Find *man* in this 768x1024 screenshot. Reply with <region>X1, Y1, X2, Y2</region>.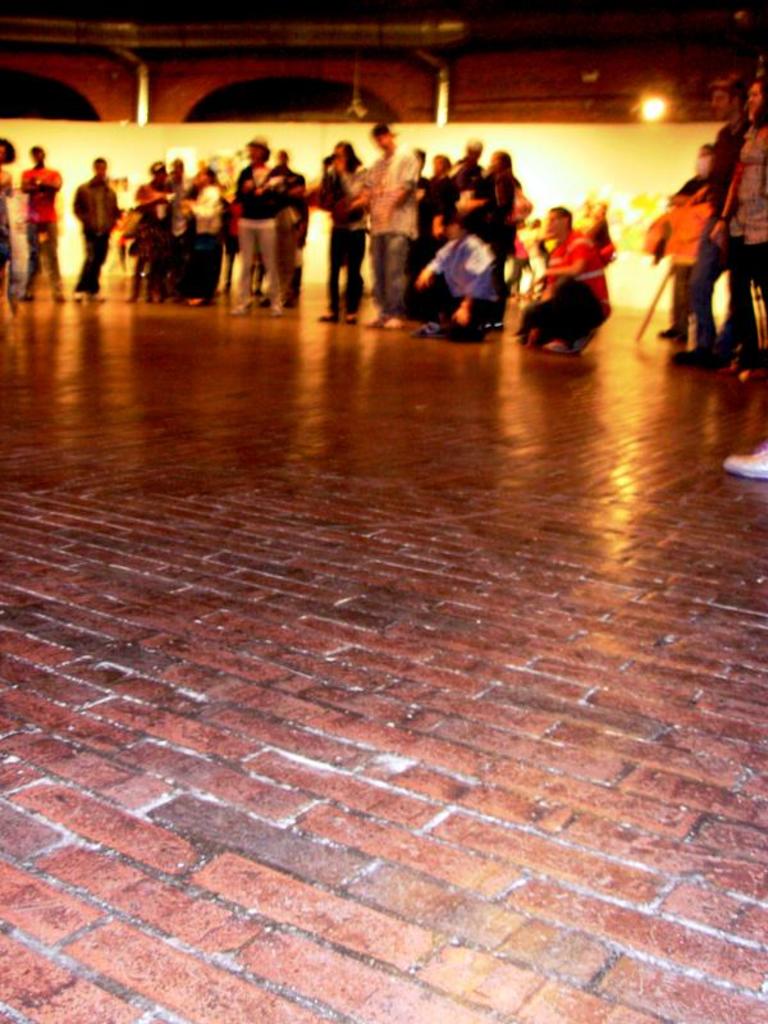
<region>335, 116, 413, 330</region>.
